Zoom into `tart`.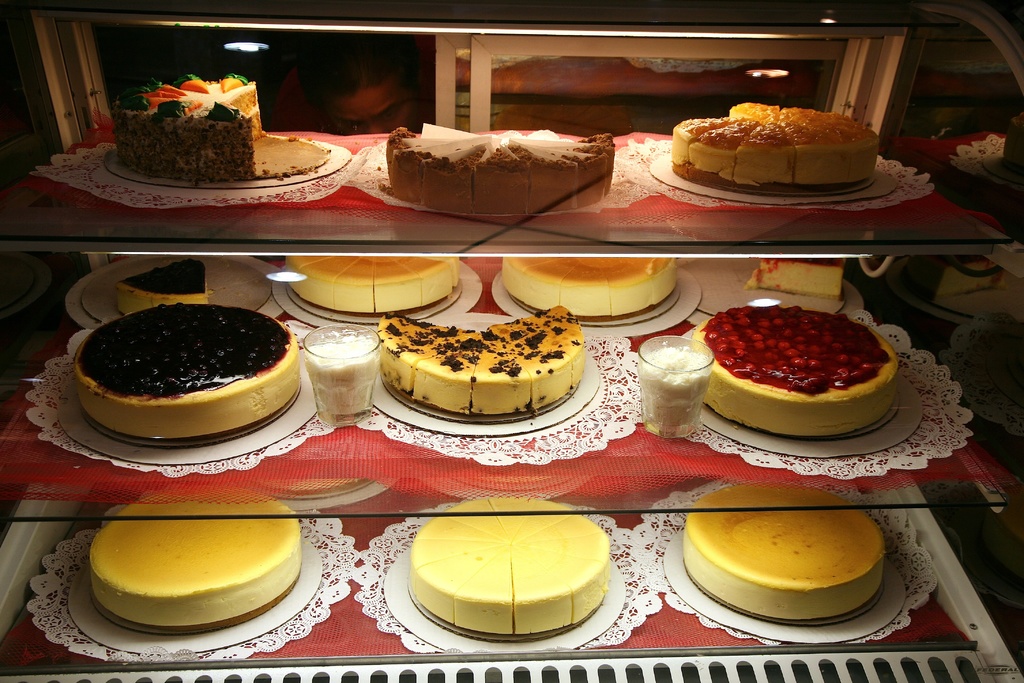
Zoom target: {"left": 286, "top": 255, "right": 460, "bottom": 310}.
